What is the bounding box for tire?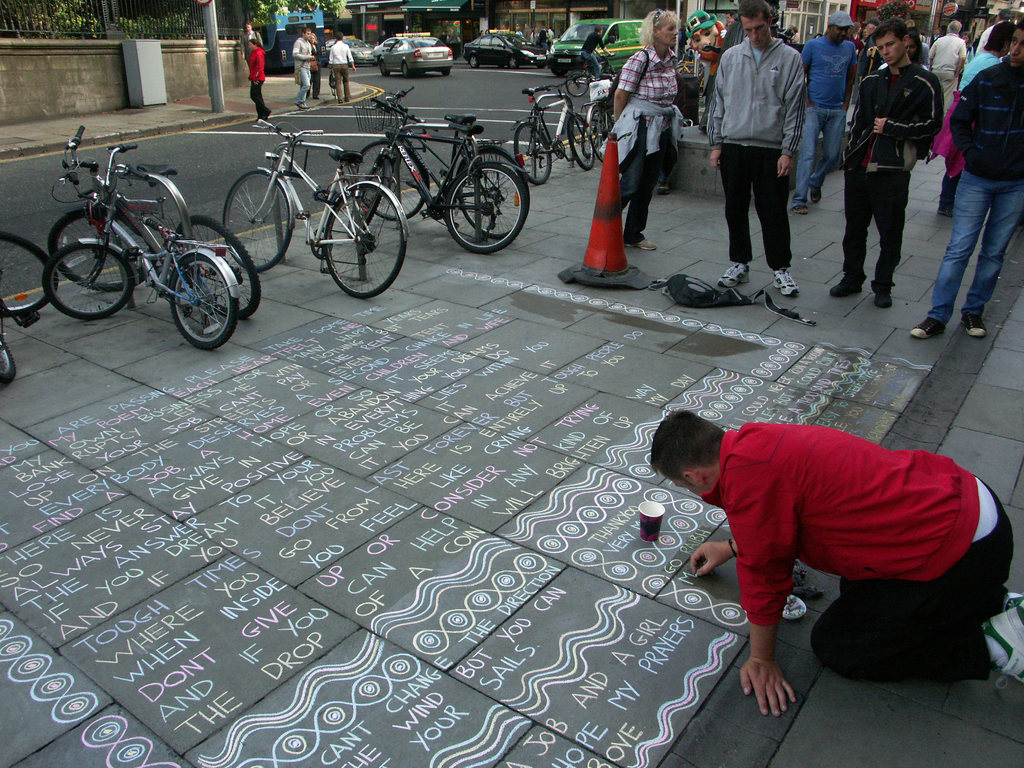
box=[0, 332, 17, 390].
